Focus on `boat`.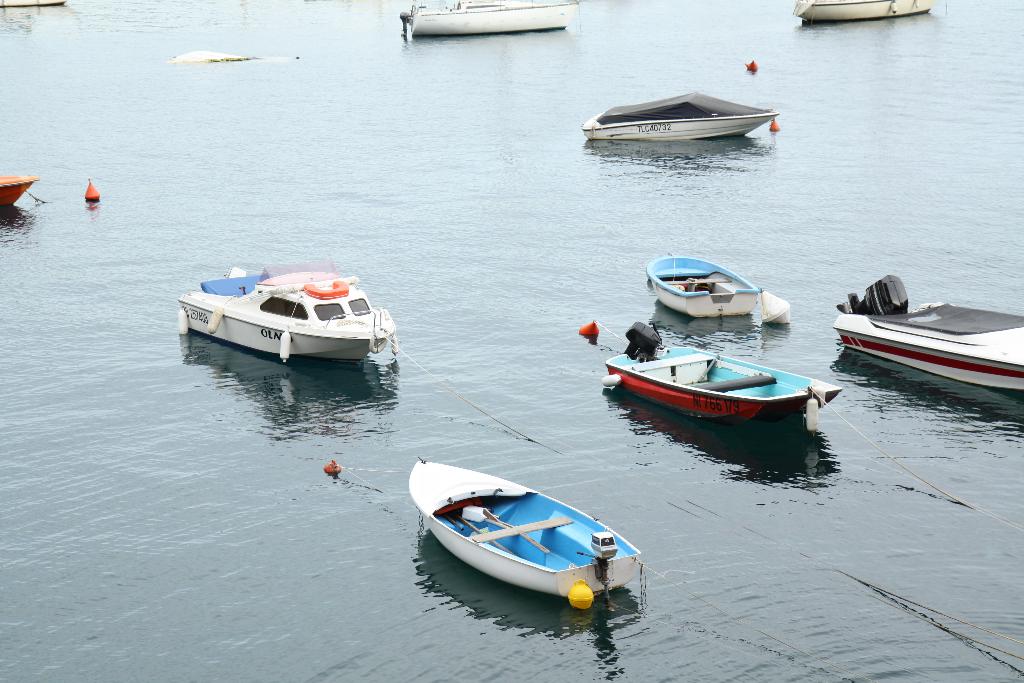
Focused at [left=600, top=324, right=843, bottom=431].
